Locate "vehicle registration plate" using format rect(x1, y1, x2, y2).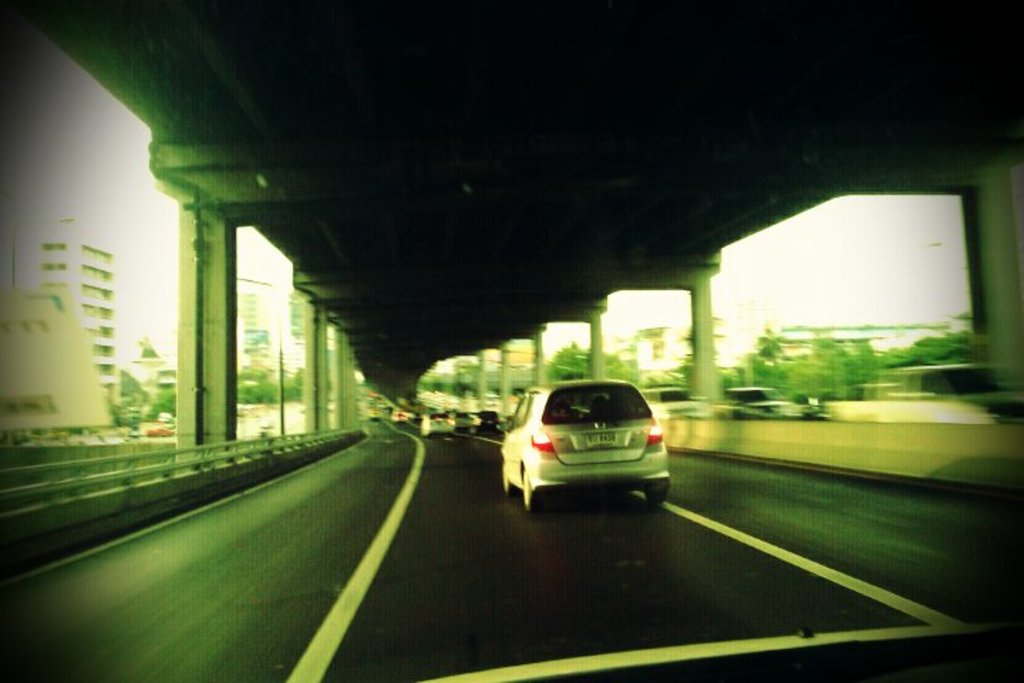
rect(579, 433, 619, 448).
